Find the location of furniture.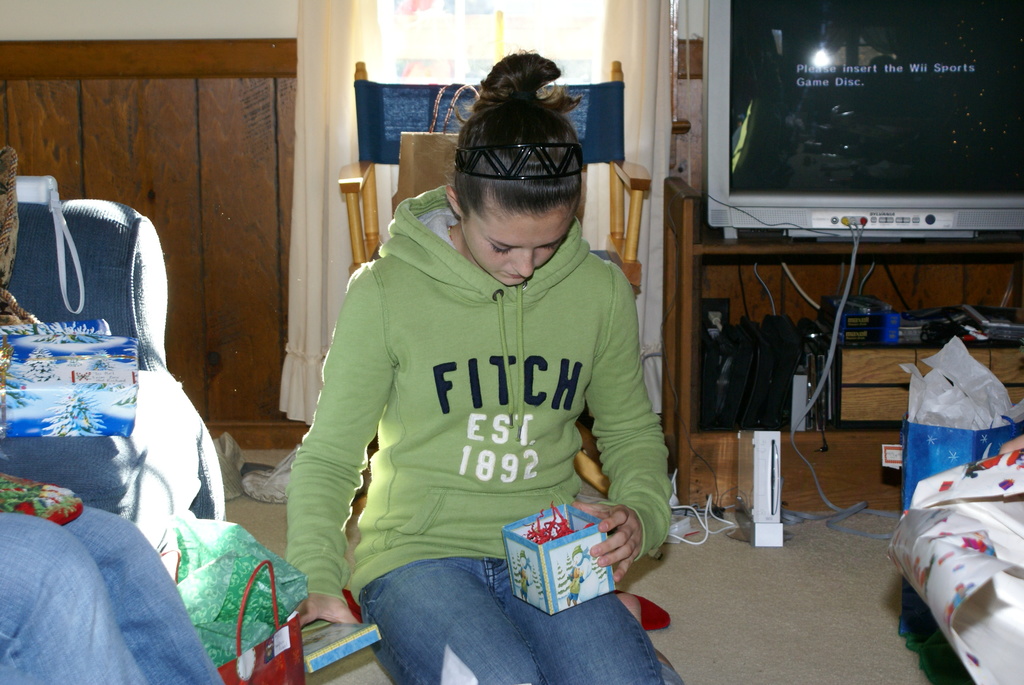
Location: bbox(337, 60, 651, 491).
